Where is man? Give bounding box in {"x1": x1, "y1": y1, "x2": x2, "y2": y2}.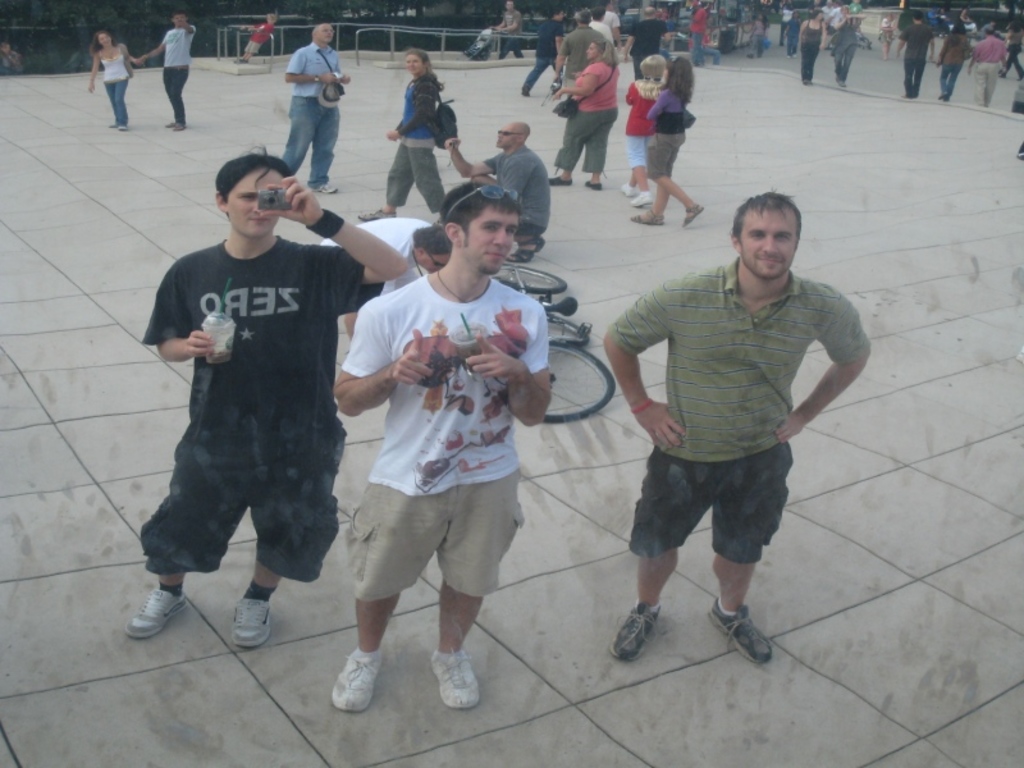
{"x1": 493, "y1": 0, "x2": 527, "y2": 61}.
